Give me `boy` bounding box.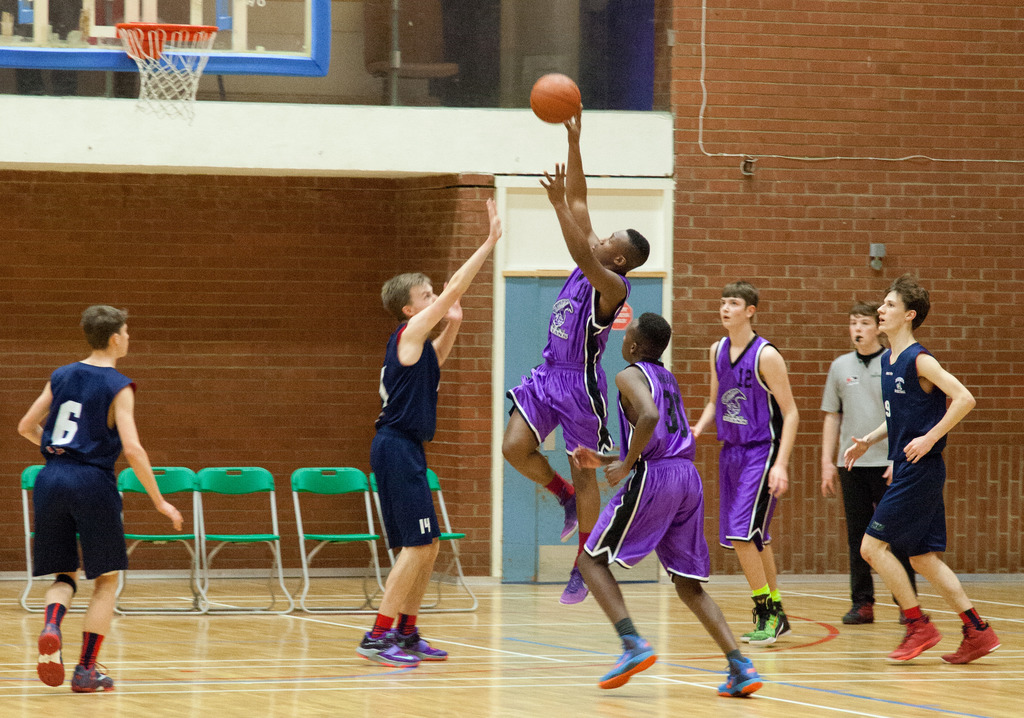
(817,302,908,621).
